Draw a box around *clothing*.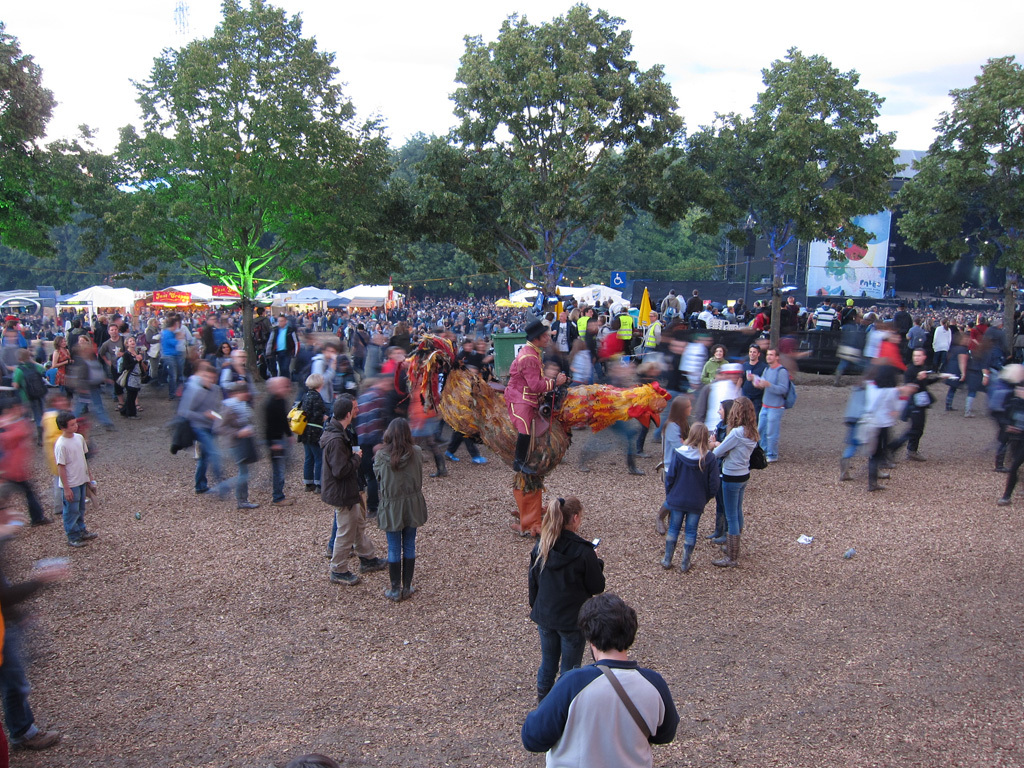
rect(126, 379, 148, 414).
